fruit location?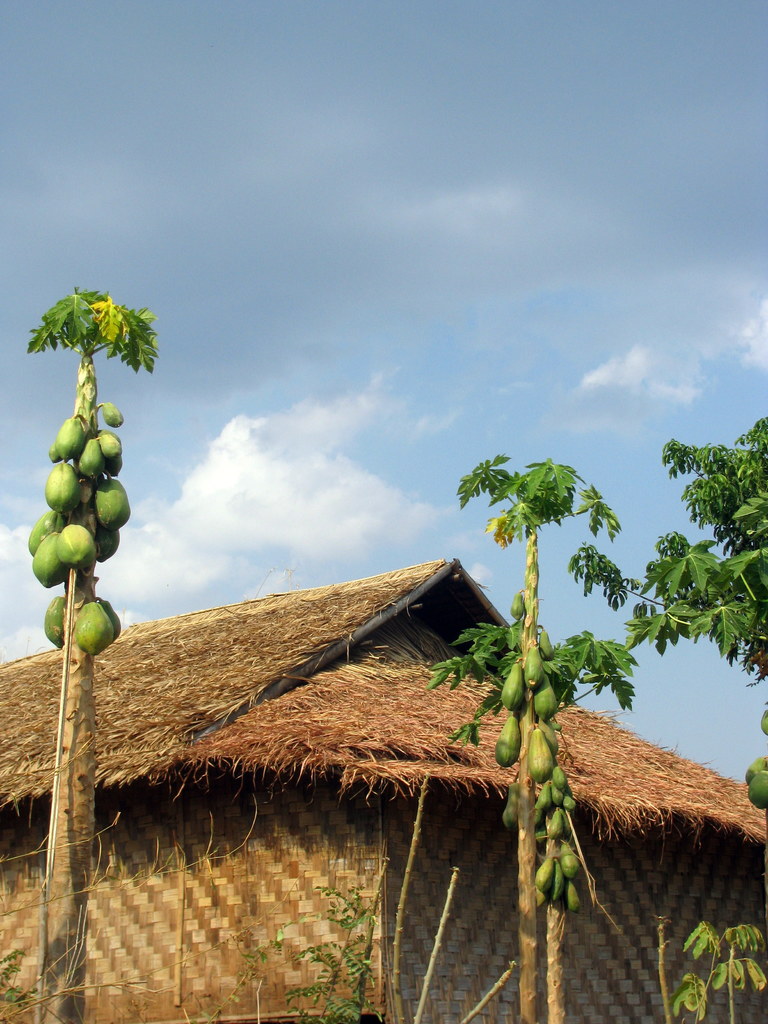
(102, 601, 124, 645)
